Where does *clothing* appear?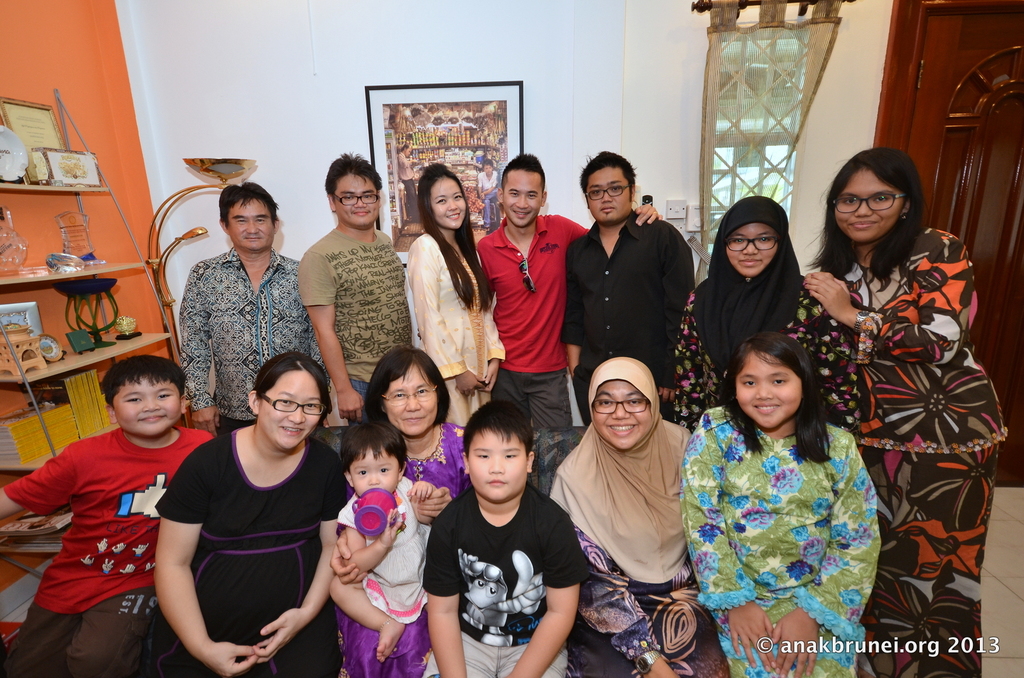
Appears at [x1=818, y1=230, x2=1009, y2=677].
